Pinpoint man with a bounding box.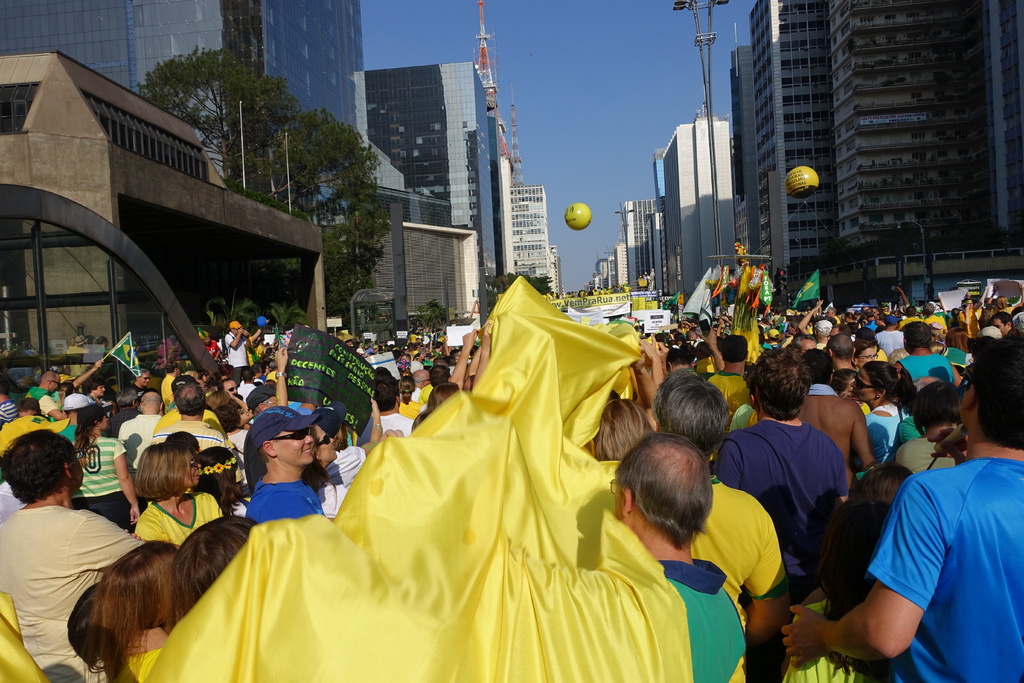
[241,402,335,532].
